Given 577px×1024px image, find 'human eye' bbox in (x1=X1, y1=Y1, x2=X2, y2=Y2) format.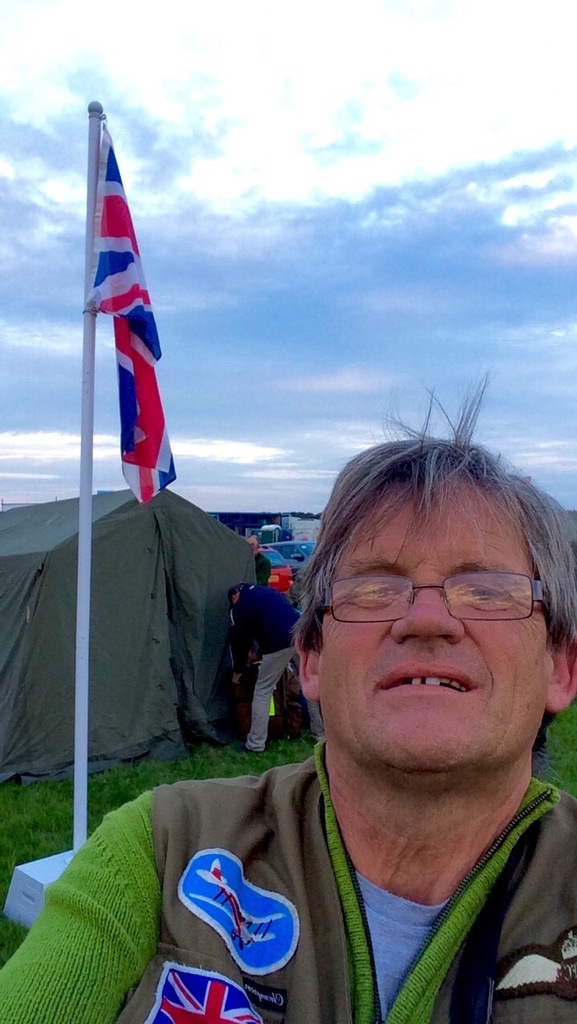
(x1=360, y1=580, x2=404, y2=601).
